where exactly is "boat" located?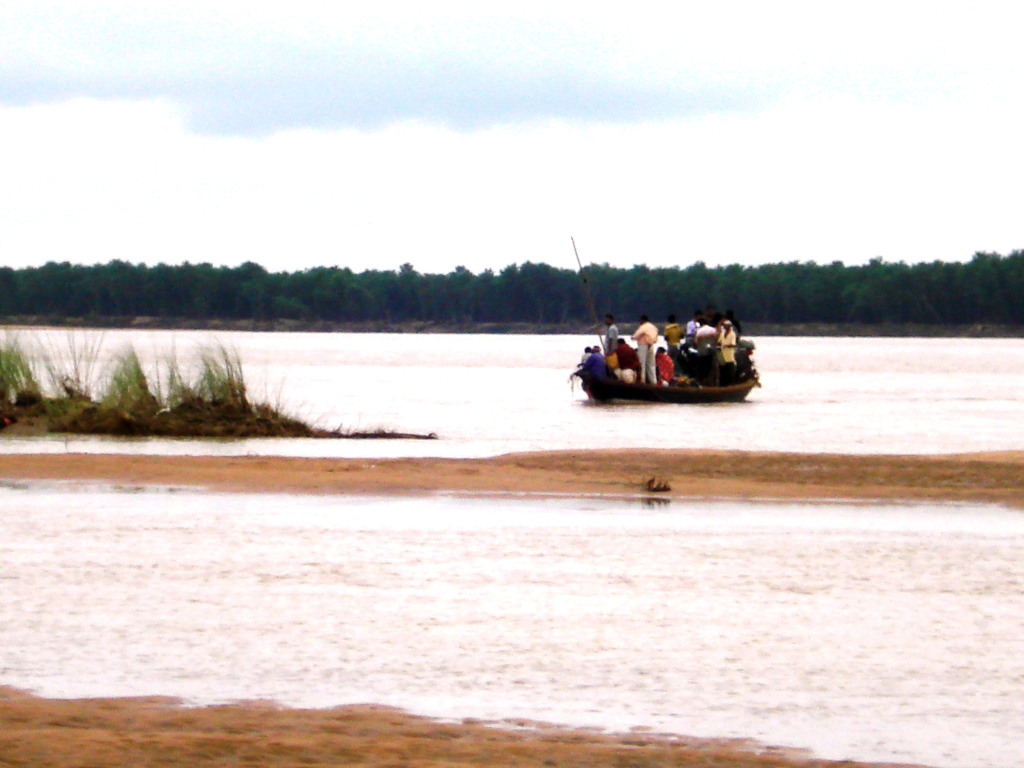
Its bounding box is region(579, 324, 759, 408).
